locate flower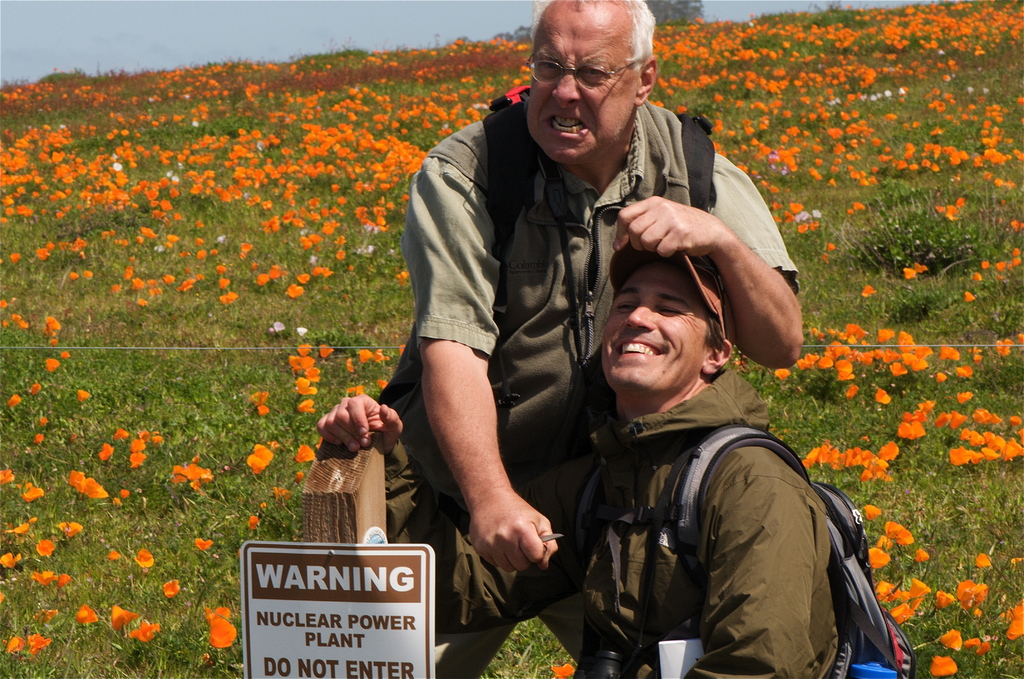
BBox(284, 280, 308, 299)
